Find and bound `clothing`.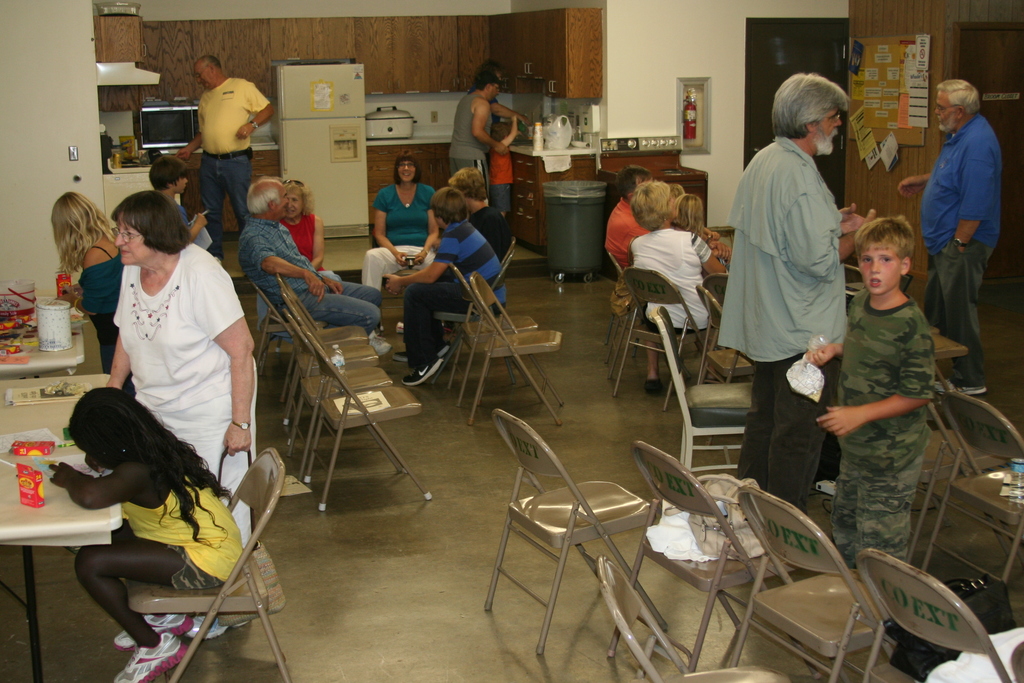
Bound: (422, 215, 516, 311).
